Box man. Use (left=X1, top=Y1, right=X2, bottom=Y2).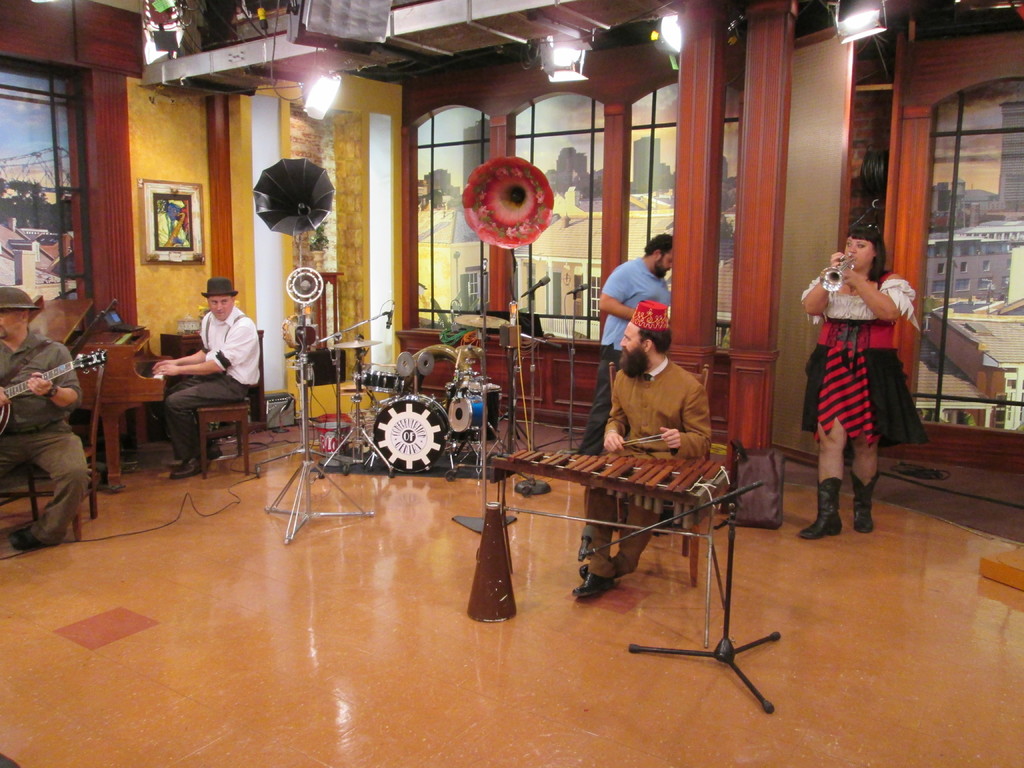
(left=156, top=273, right=262, bottom=454).
